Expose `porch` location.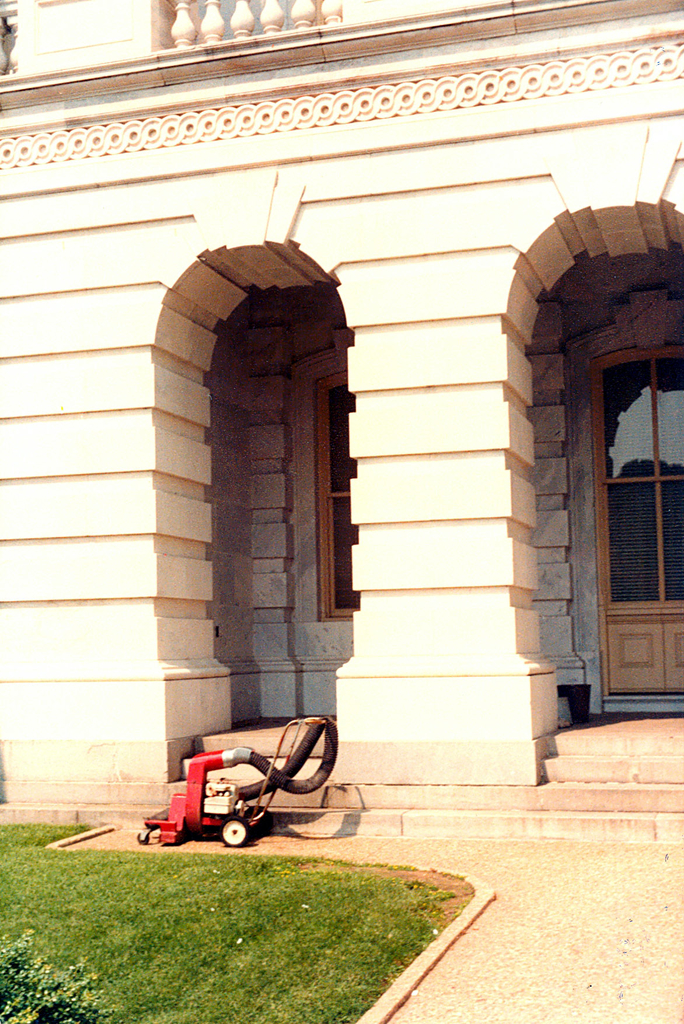
Exposed at (left=125, top=96, right=658, bottom=881).
